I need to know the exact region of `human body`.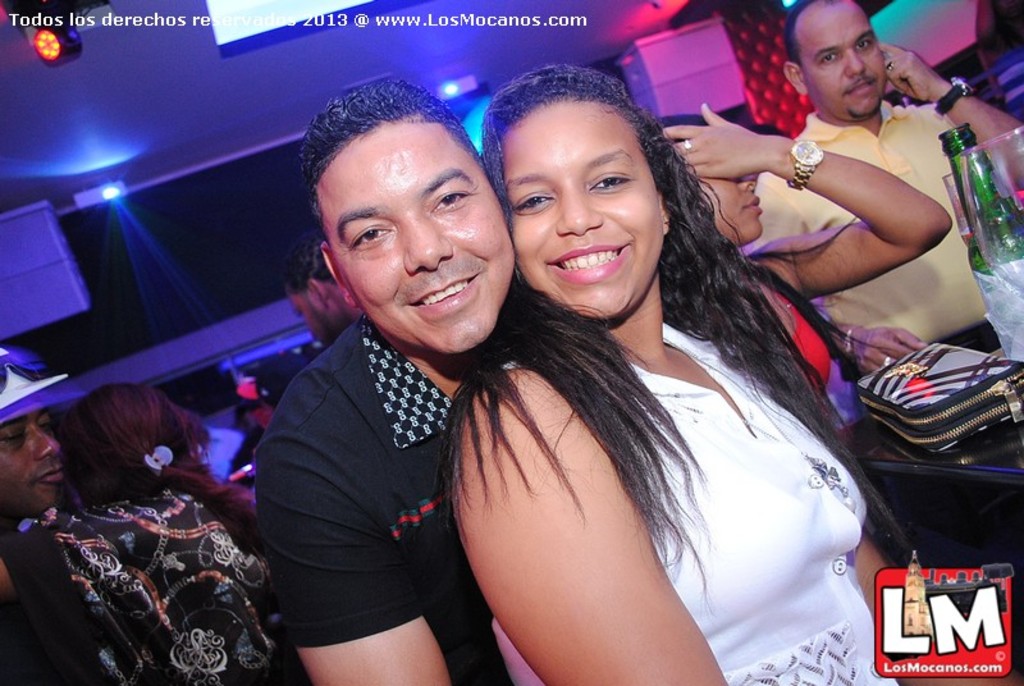
Region: BBox(247, 65, 518, 685).
